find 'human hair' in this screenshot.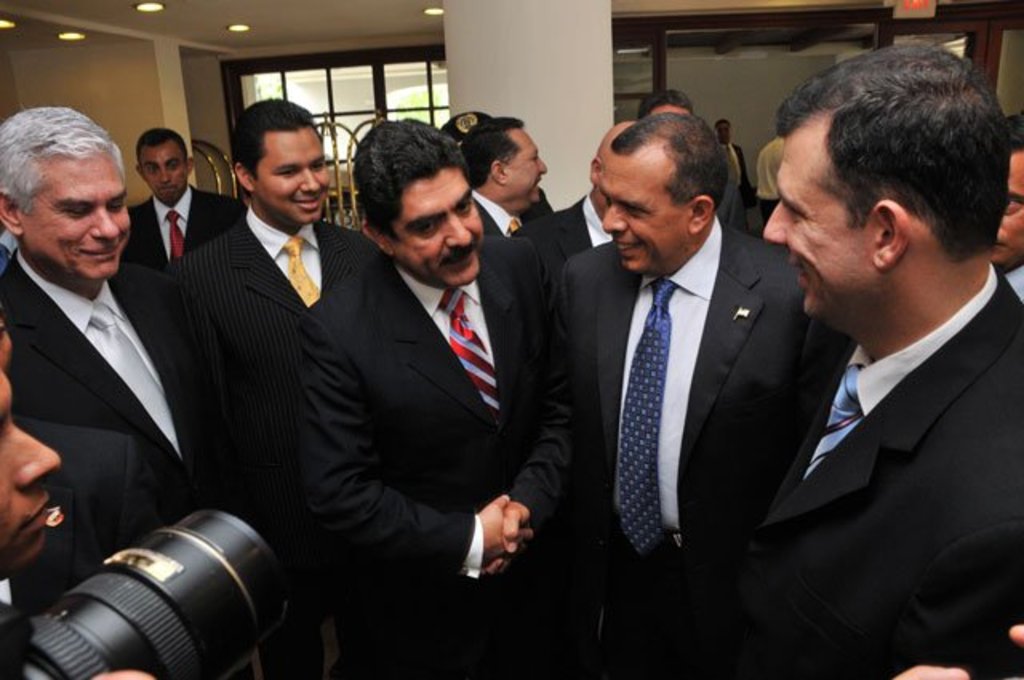
The bounding box for 'human hair' is (133, 125, 187, 168).
